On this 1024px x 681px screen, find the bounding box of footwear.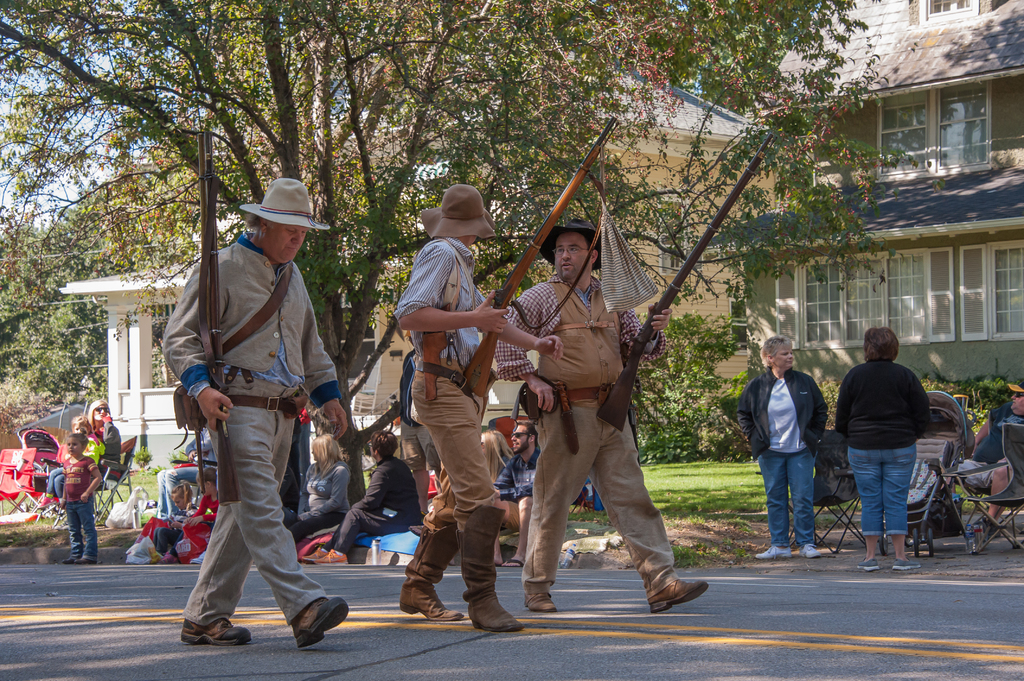
Bounding box: x1=75, y1=556, x2=96, y2=564.
